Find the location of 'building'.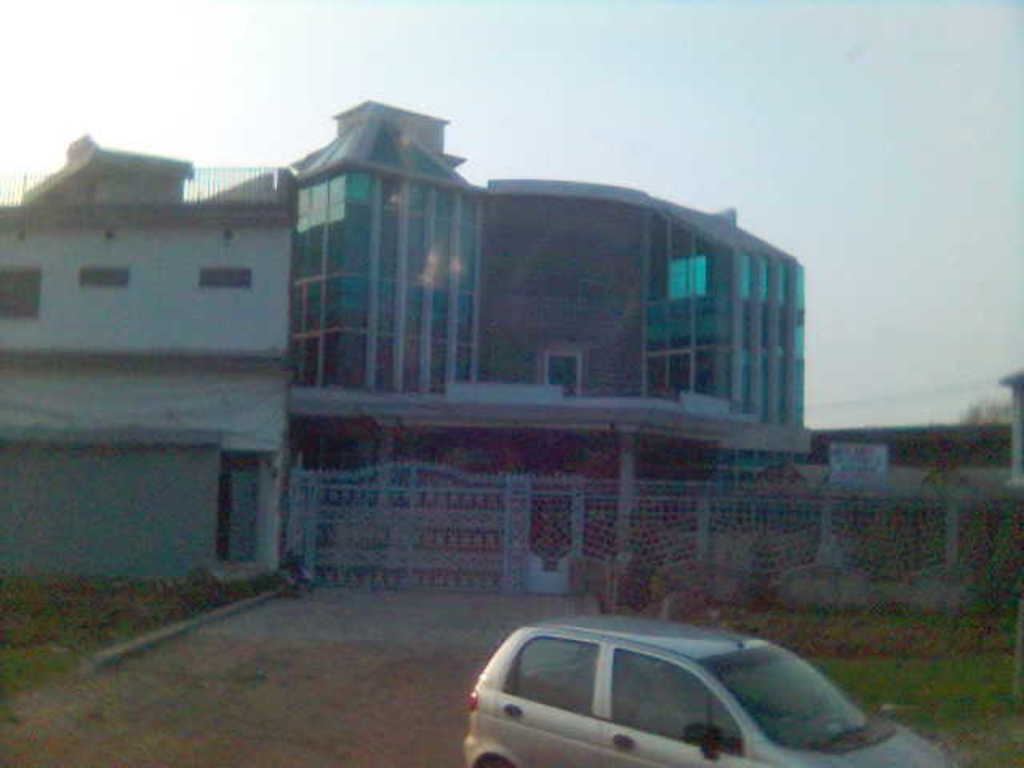
Location: [x1=0, y1=139, x2=298, y2=586].
